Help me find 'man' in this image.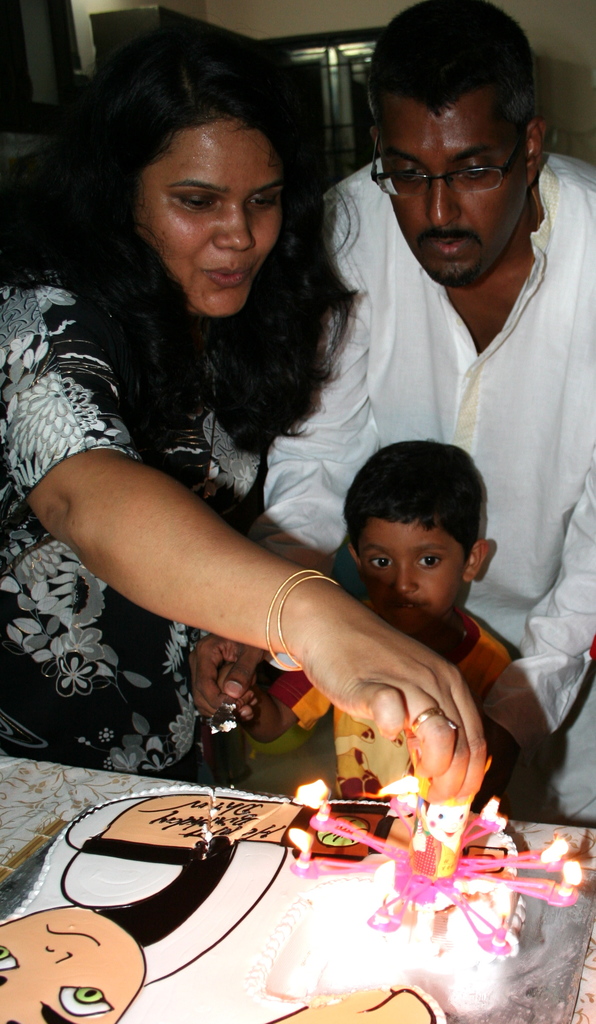
Found it: <box>213,82,577,895</box>.
